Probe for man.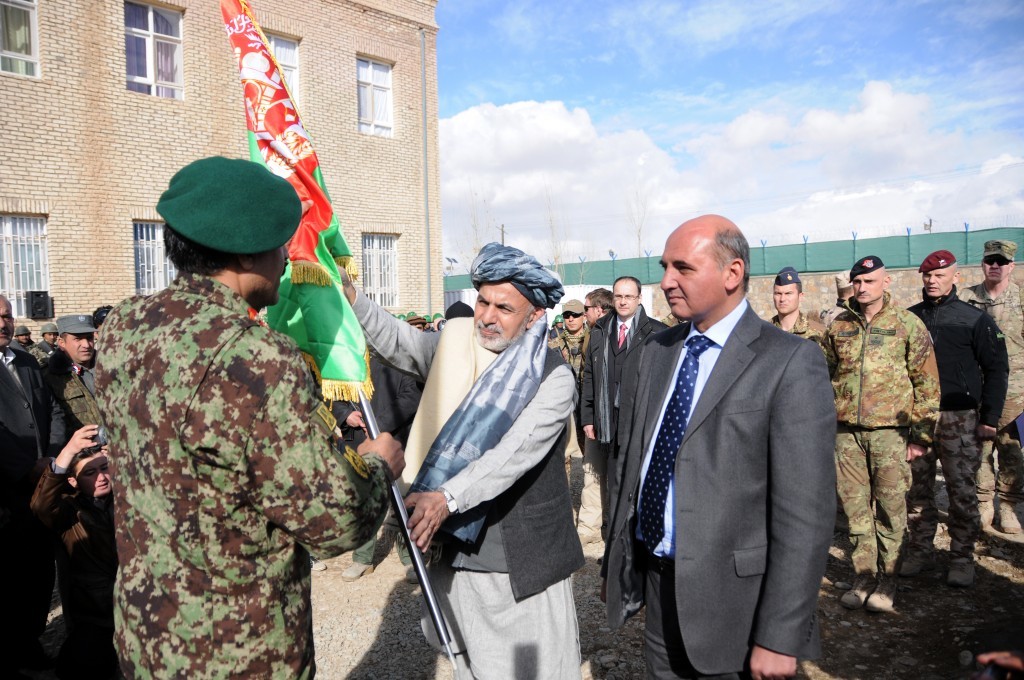
Probe result: [964, 240, 1023, 536].
